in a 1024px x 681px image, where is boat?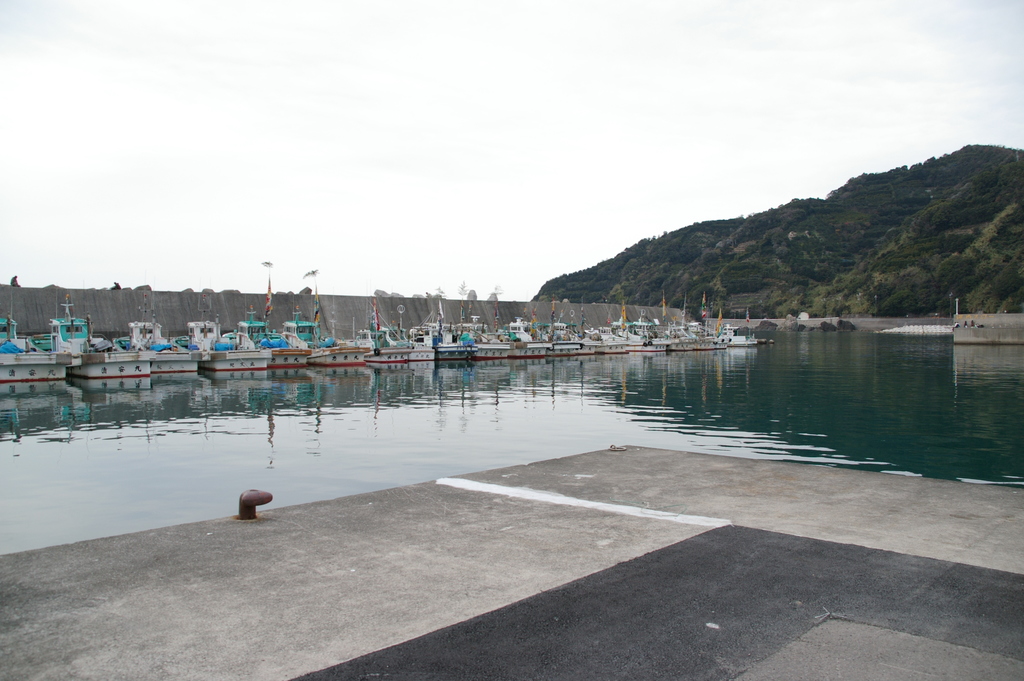
716, 308, 770, 354.
